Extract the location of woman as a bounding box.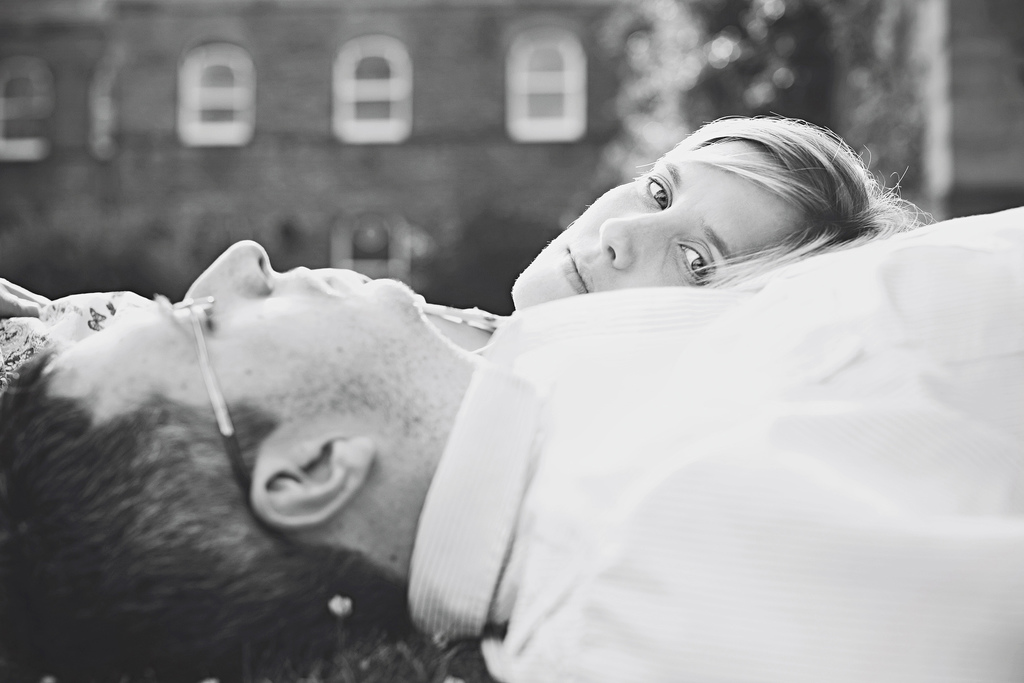
(0, 115, 922, 352).
